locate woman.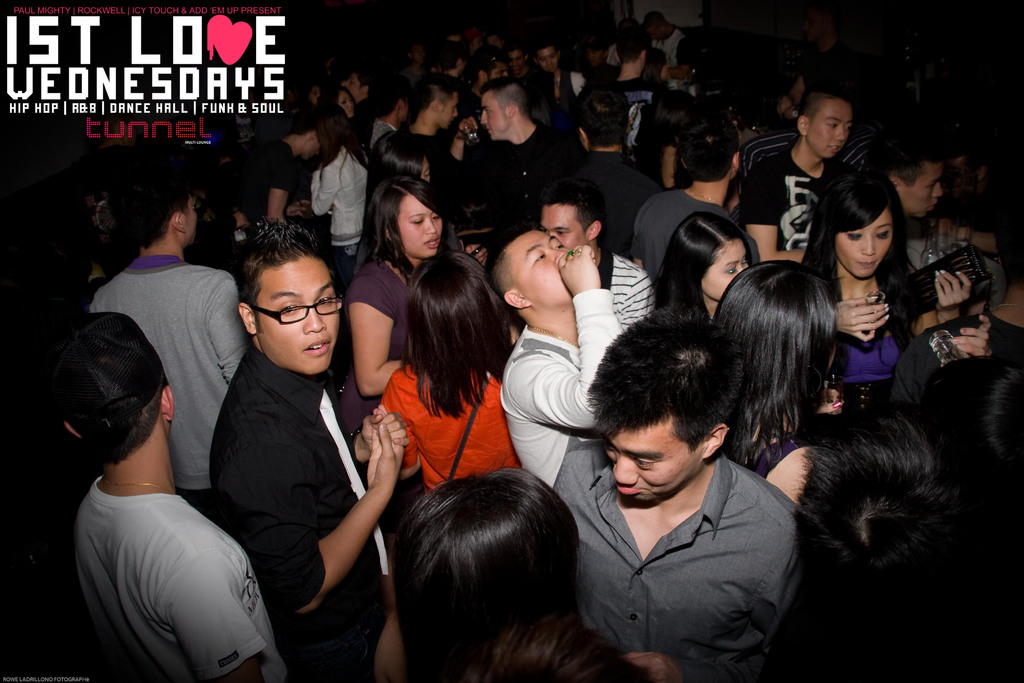
Bounding box: left=346, top=177, right=463, bottom=527.
